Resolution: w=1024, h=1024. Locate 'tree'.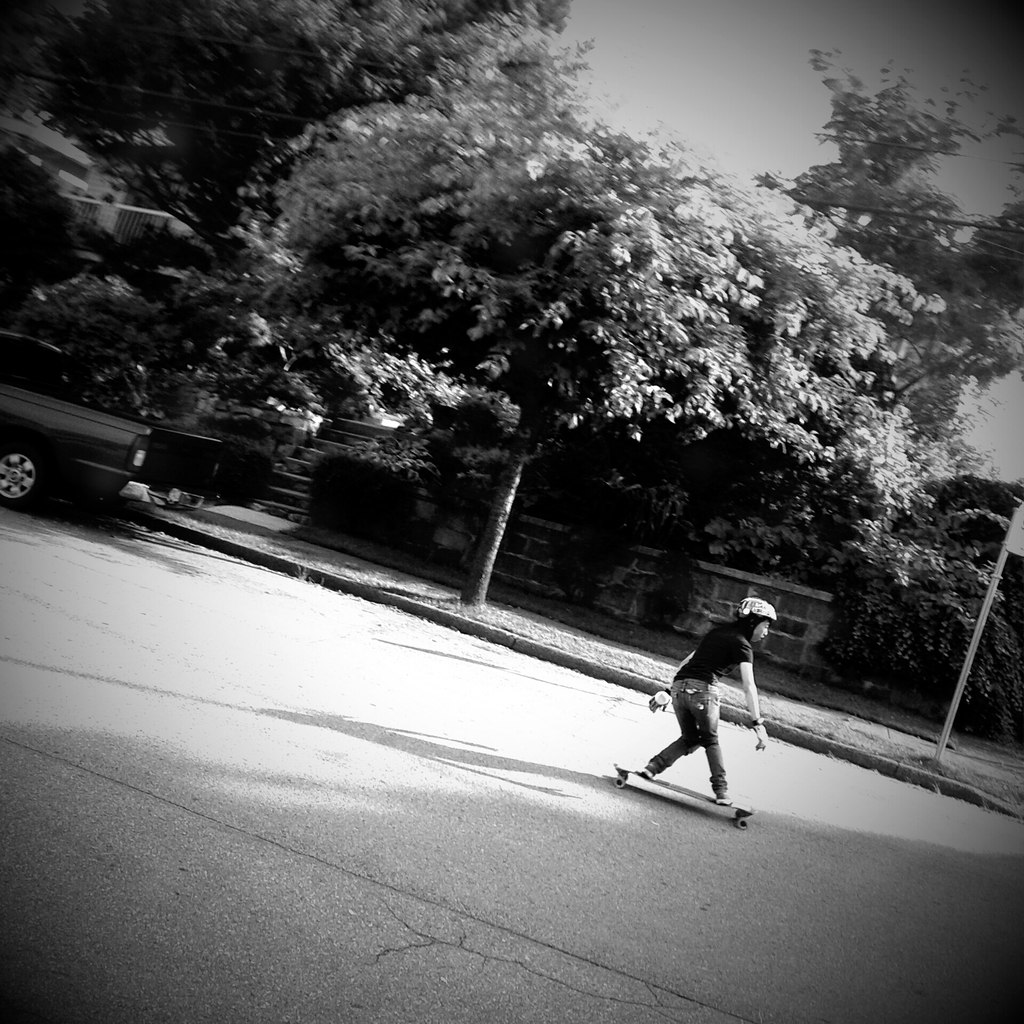
locate(703, 481, 1023, 737).
